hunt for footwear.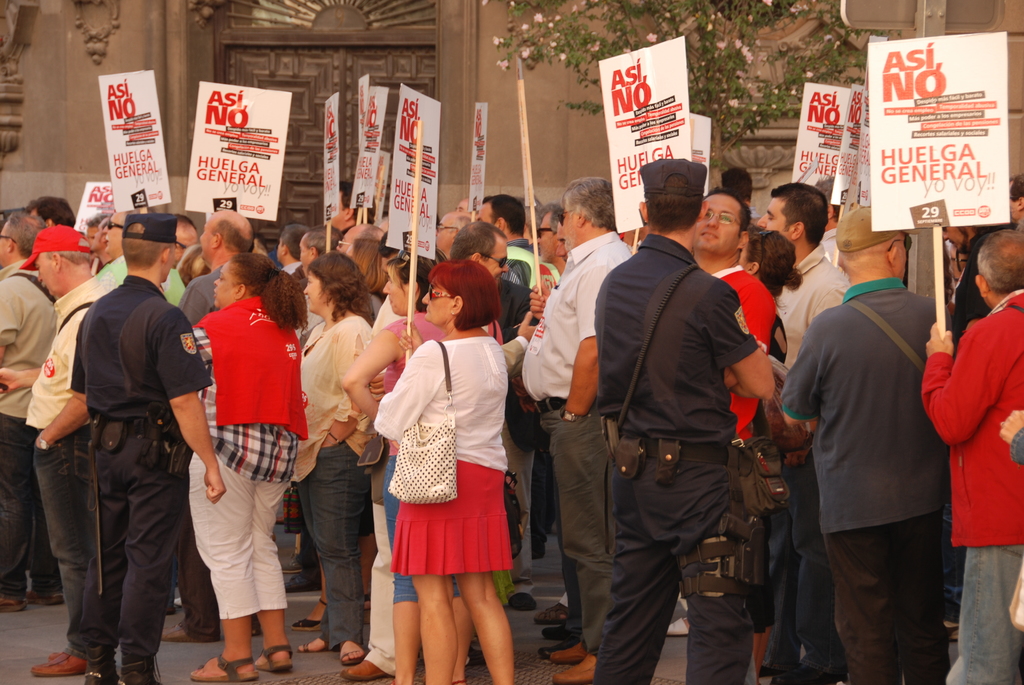
Hunted down at <box>300,633,335,657</box>.
